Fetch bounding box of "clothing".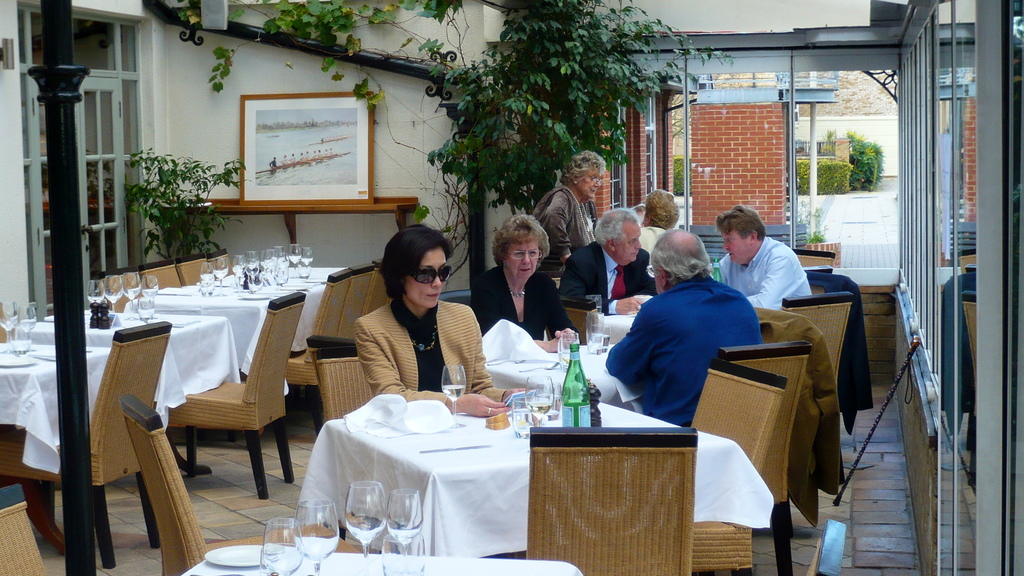
Bbox: [716, 236, 807, 316].
